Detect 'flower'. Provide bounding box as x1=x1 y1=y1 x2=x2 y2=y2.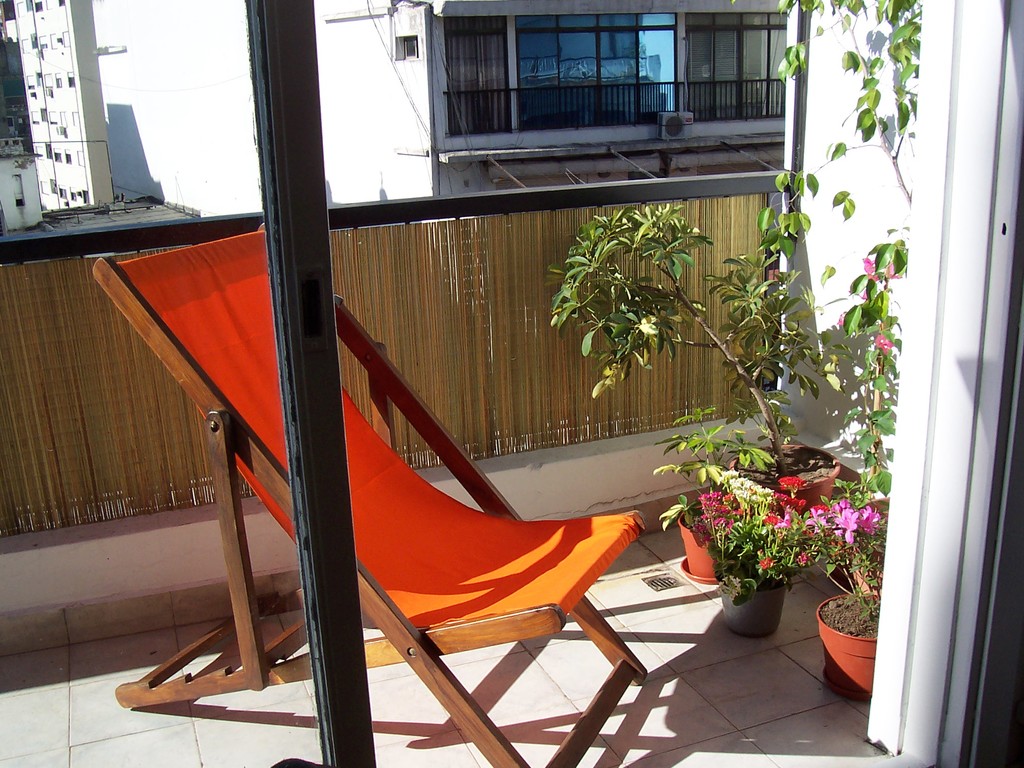
x1=836 y1=507 x2=854 y2=544.
